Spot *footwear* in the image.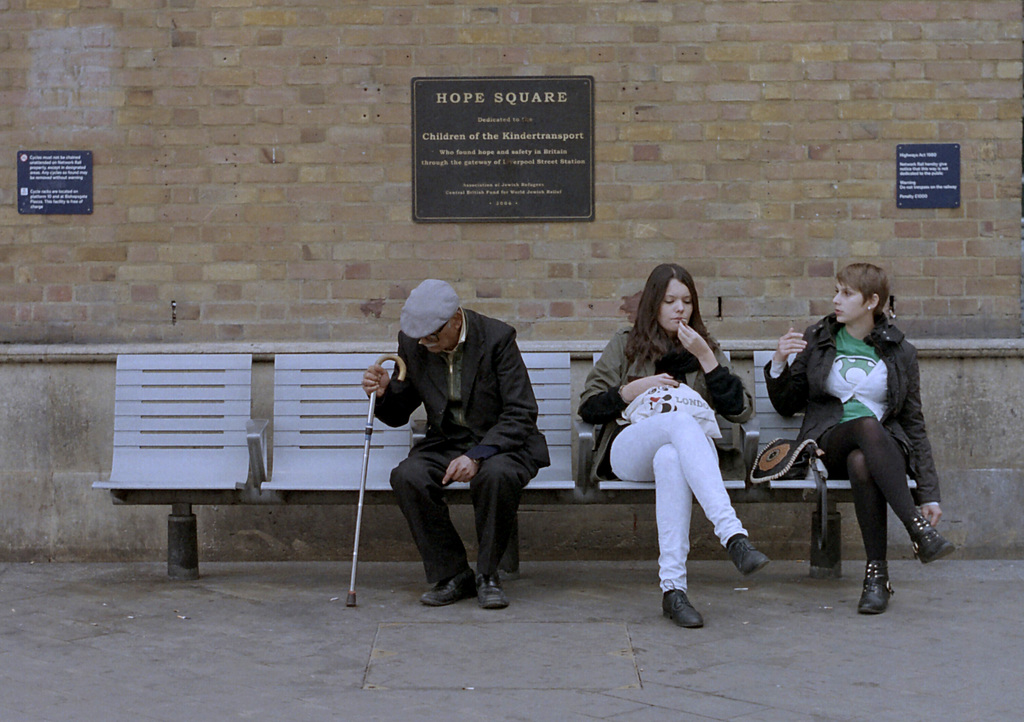
*footwear* found at box=[415, 556, 456, 614].
